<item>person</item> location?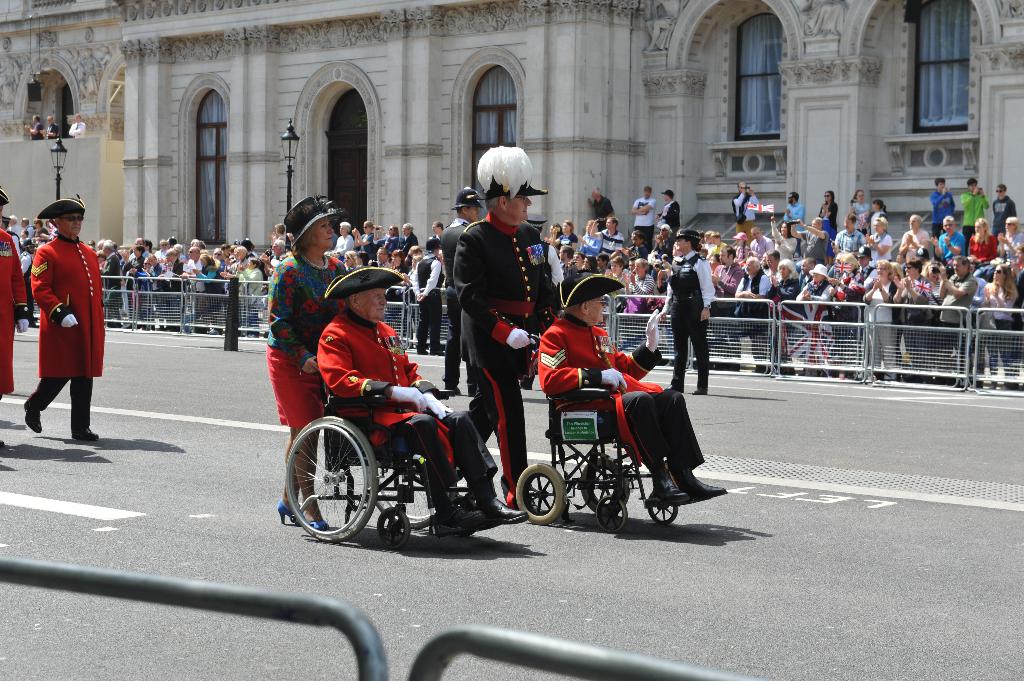
x1=415, y1=235, x2=442, y2=349
